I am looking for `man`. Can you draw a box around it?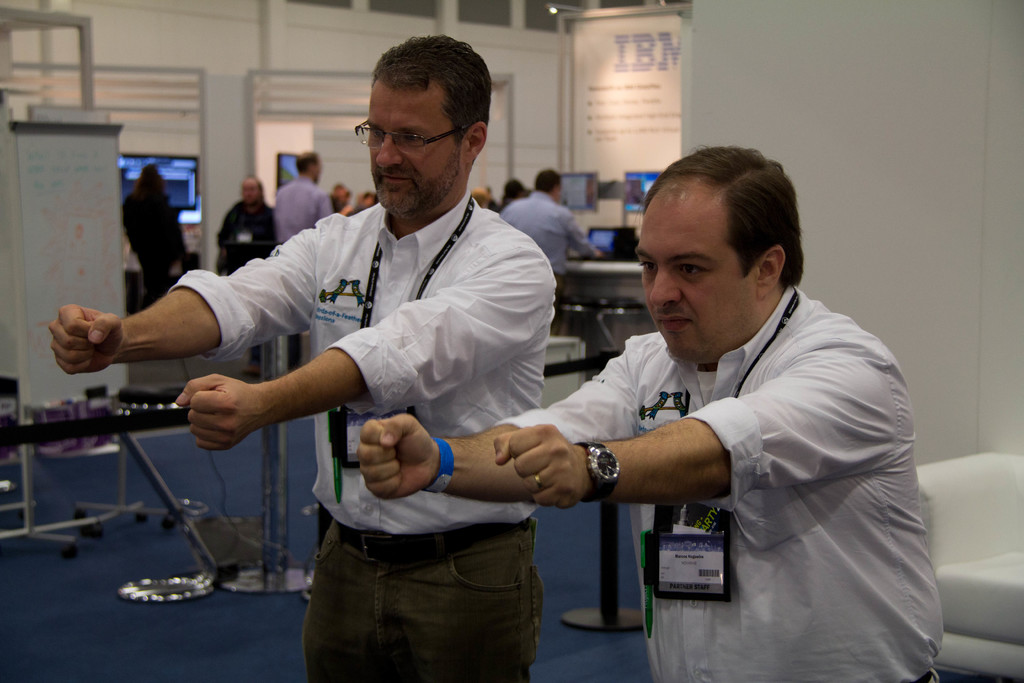
Sure, the bounding box is Rect(273, 153, 331, 247).
